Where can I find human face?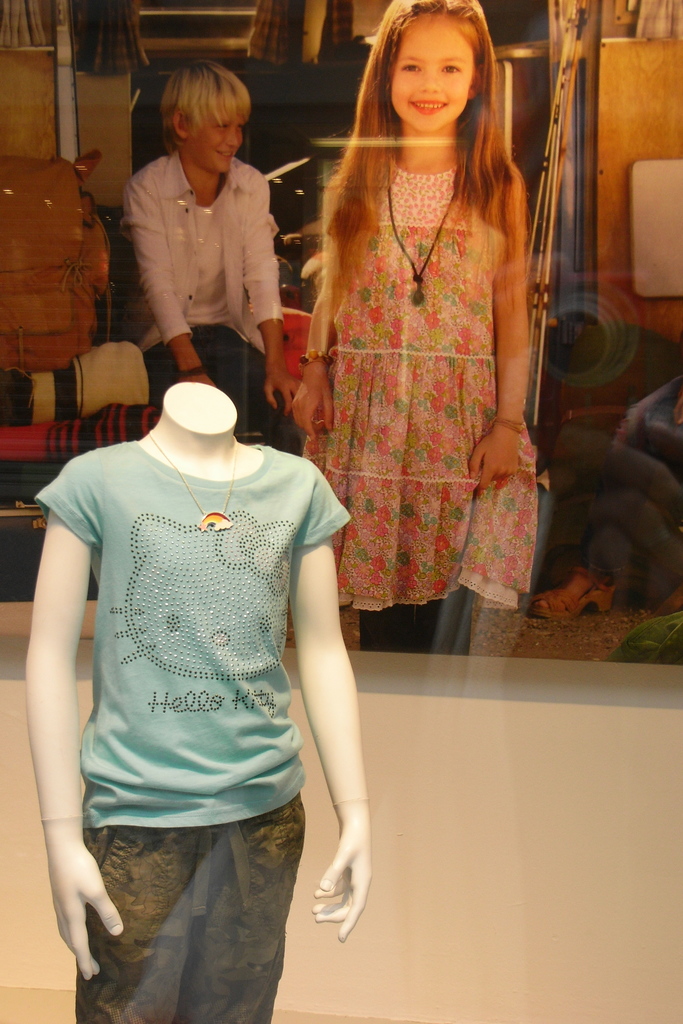
You can find it at <box>391,16,473,130</box>.
